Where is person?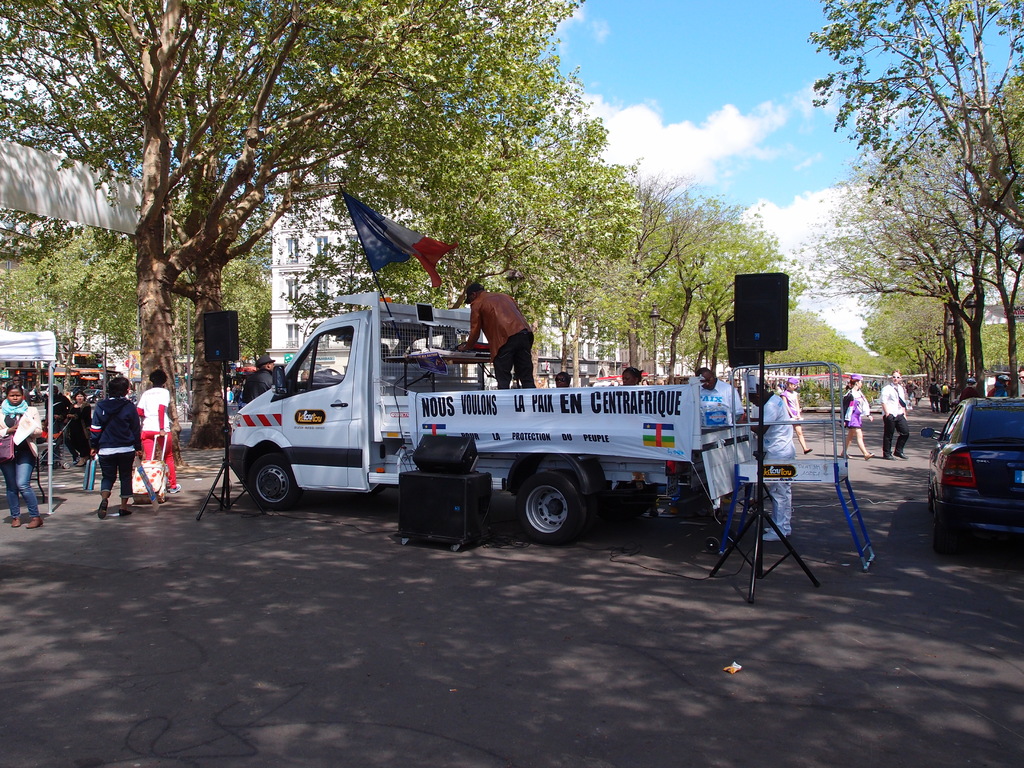
BBox(781, 378, 813, 456).
